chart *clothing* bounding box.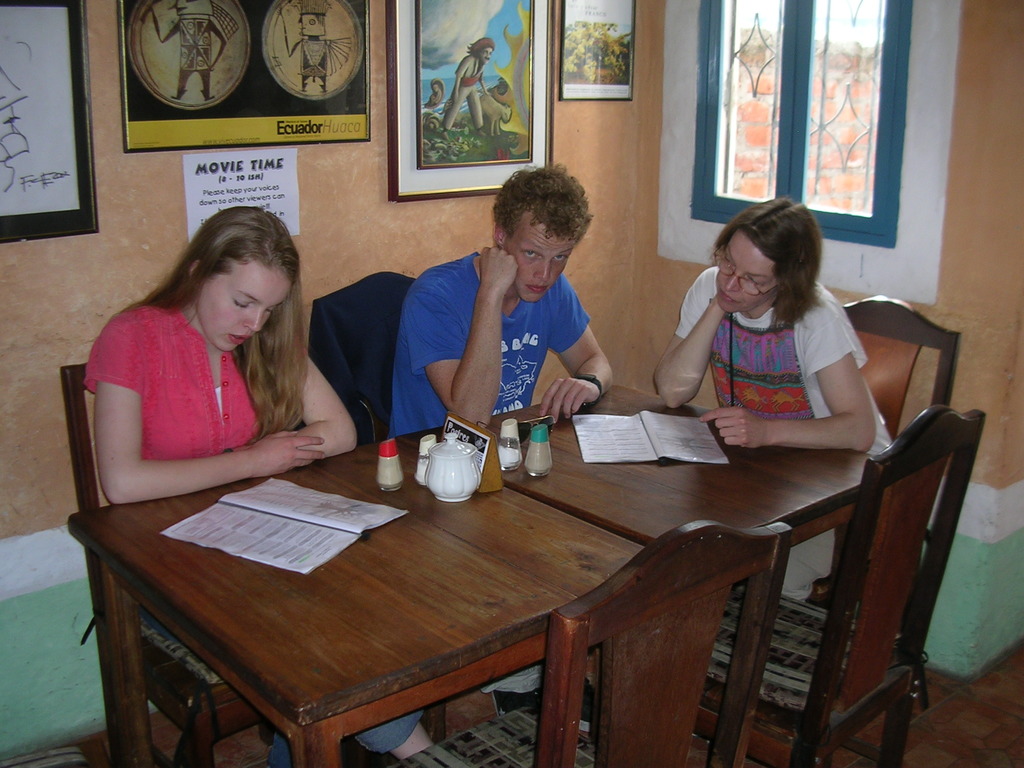
Charted: x1=83 y1=298 x2=412 y2=767.
